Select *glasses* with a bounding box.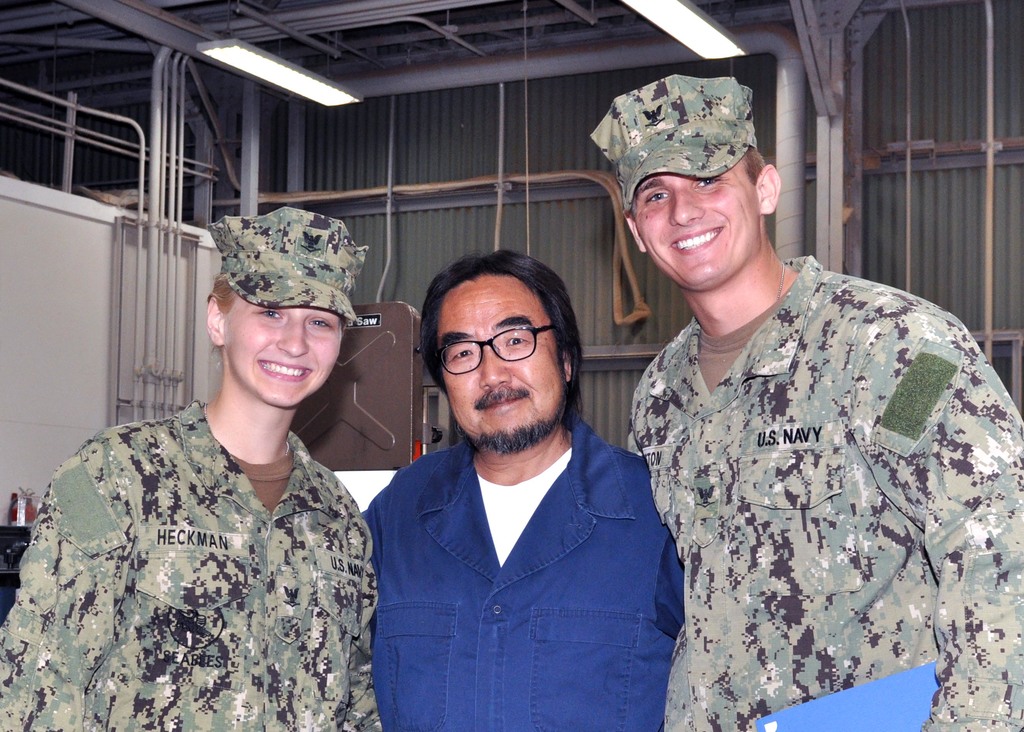
box(440, 325, 558, 379).
